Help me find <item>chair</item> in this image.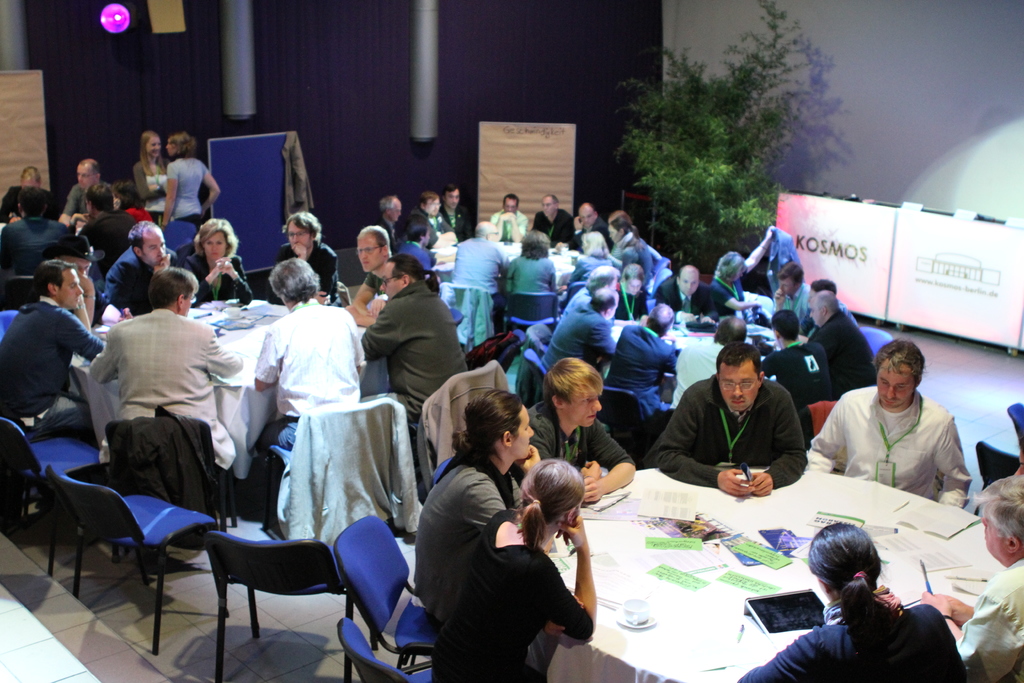
Found it: <region>210, 532, 351, 681</region>.
